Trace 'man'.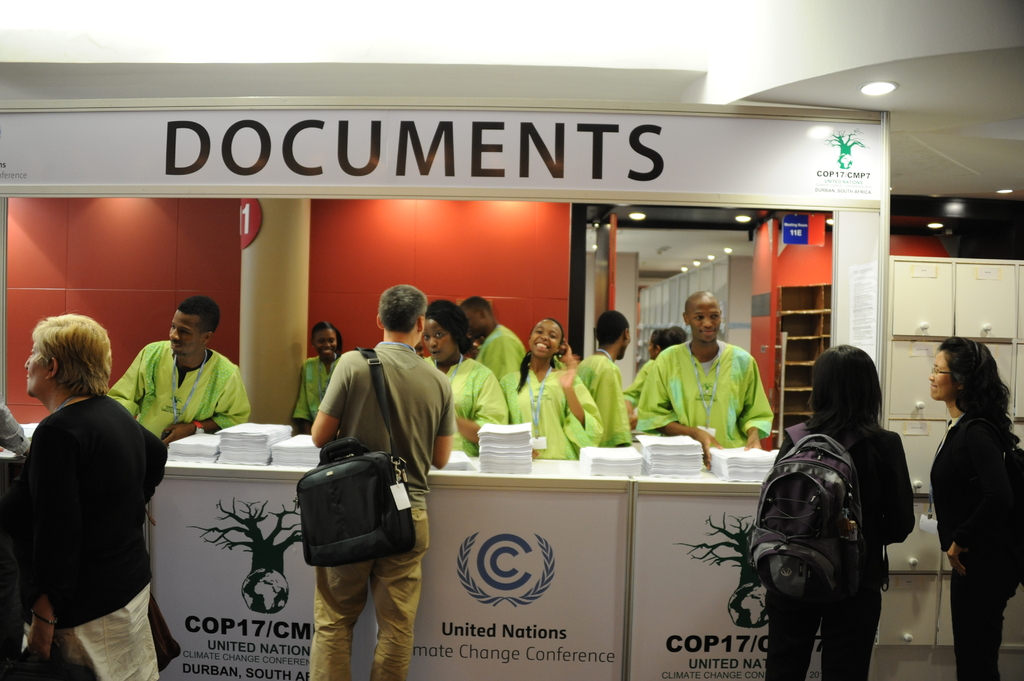
Traced to BBox(579, 311, 633, 453).
